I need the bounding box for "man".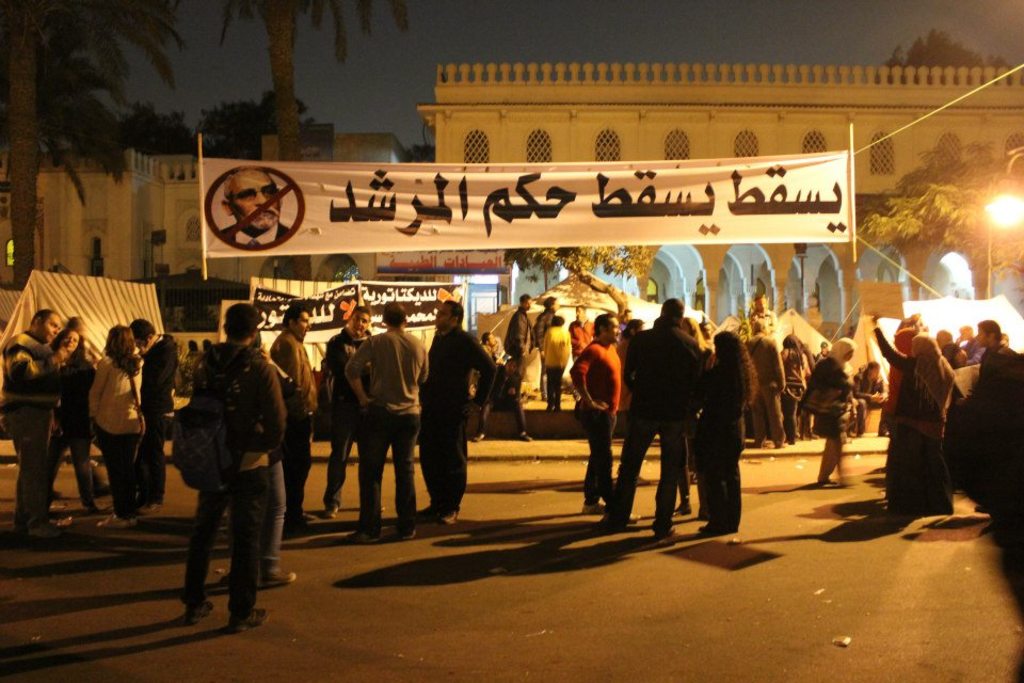
Here it is: crop(316, 300, 379, 524).
